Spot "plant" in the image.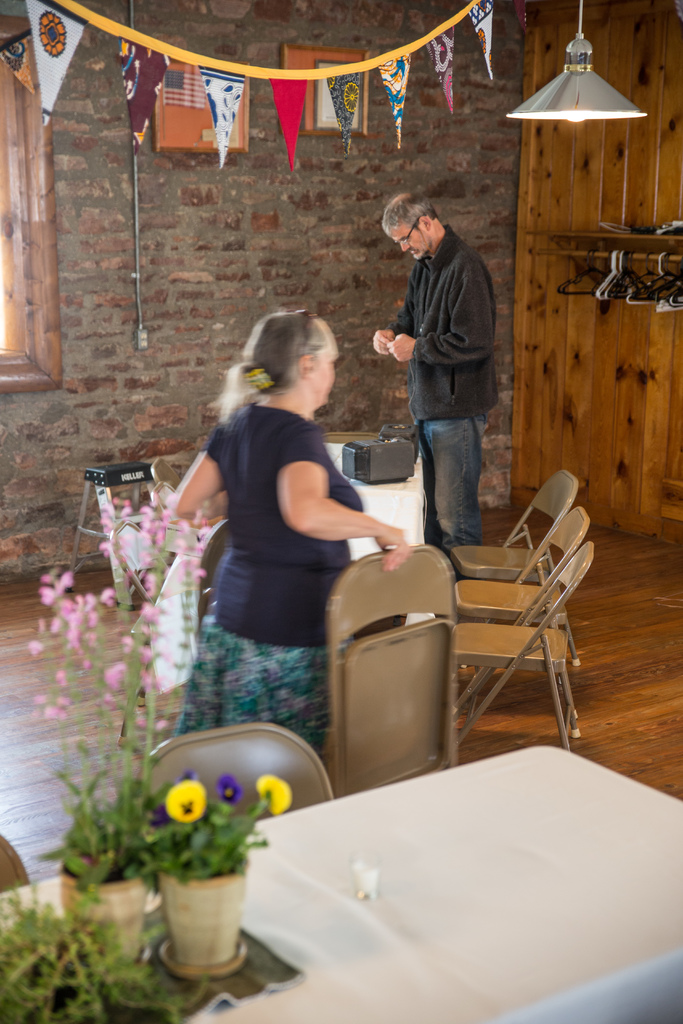
"plant" found at <bbox>20, 474, 229, 765</bbox>.
